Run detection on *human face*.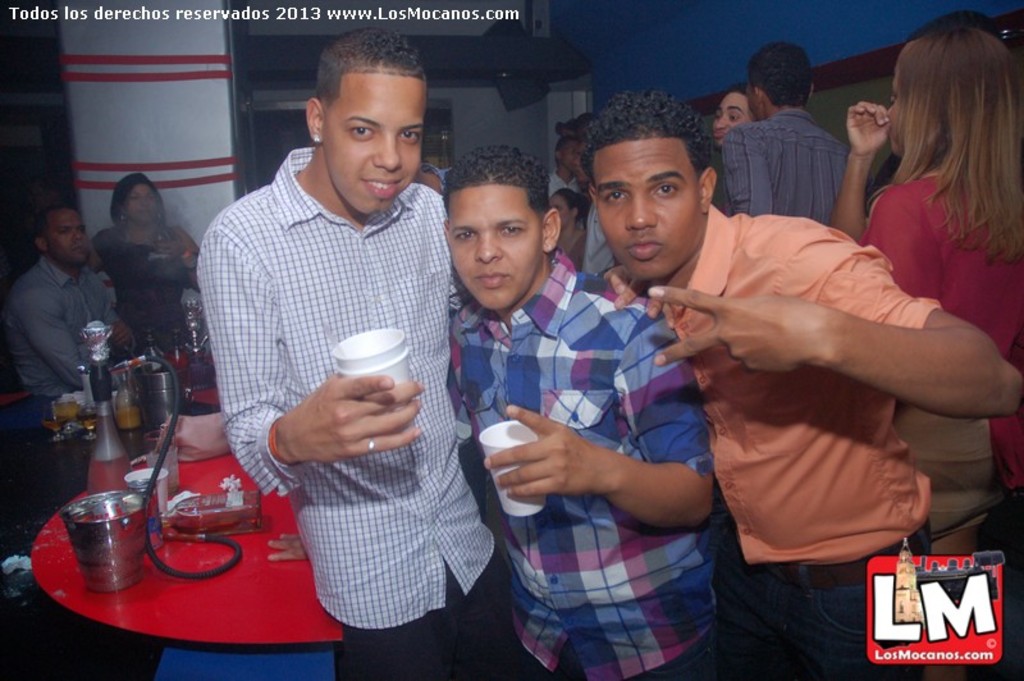
Result: {"x1": 128, "y1": 182, "x2": 156, "y2": 228}.
